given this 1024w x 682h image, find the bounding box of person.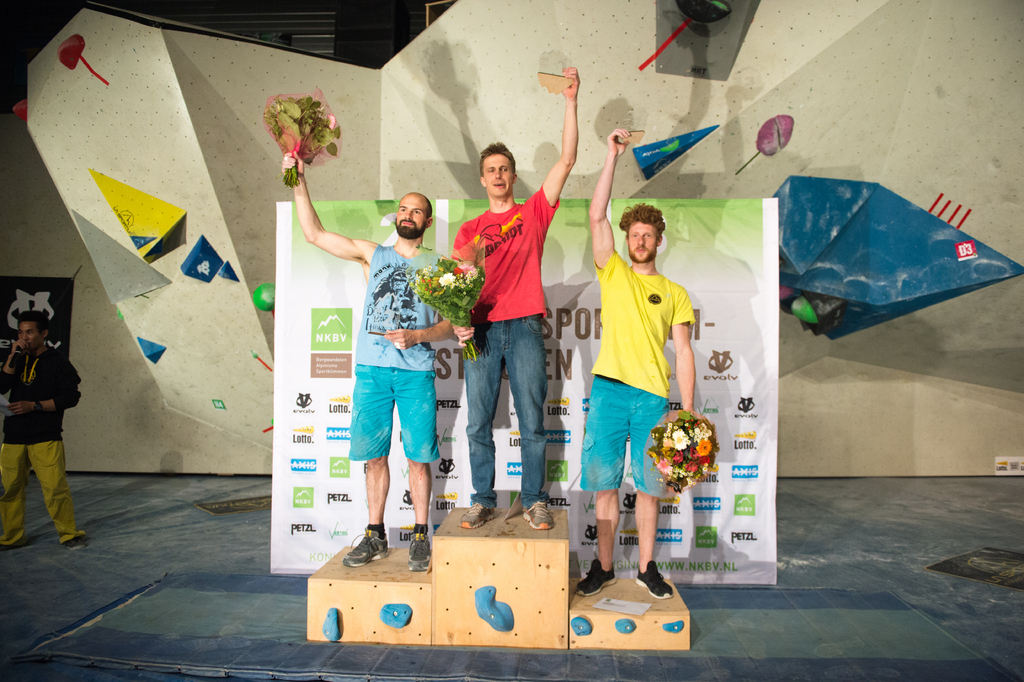
282, 149, 453, 571.
